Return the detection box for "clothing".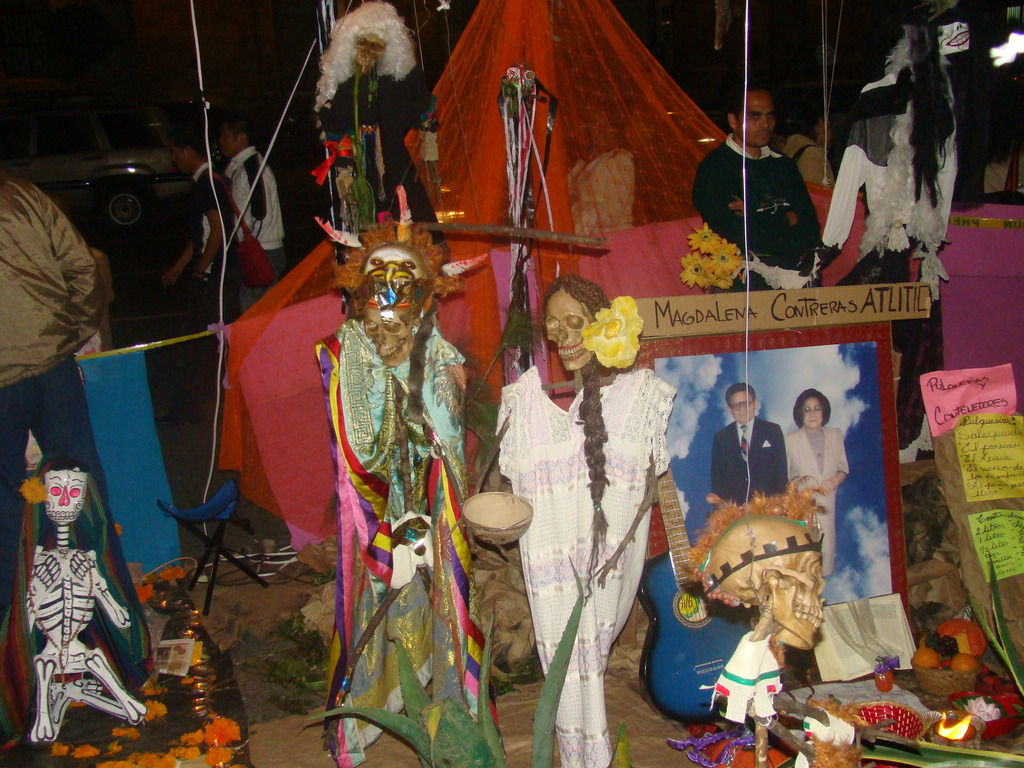
region(225, 145, 285, 312).
